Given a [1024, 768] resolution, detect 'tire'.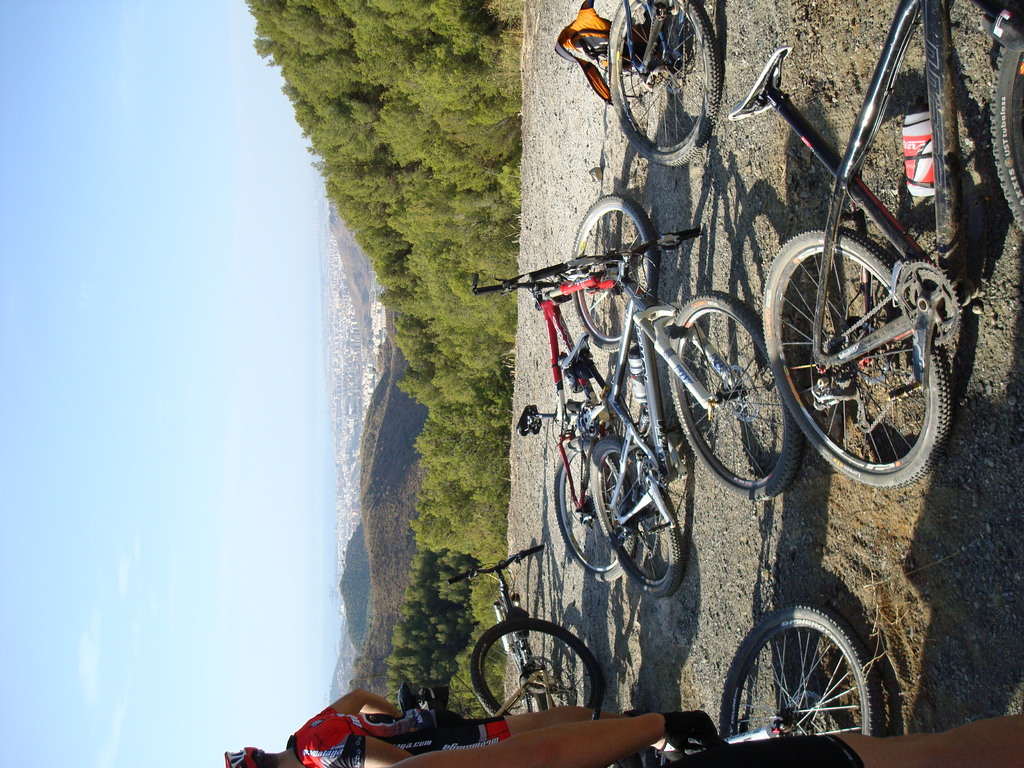
570:195:657:353.
